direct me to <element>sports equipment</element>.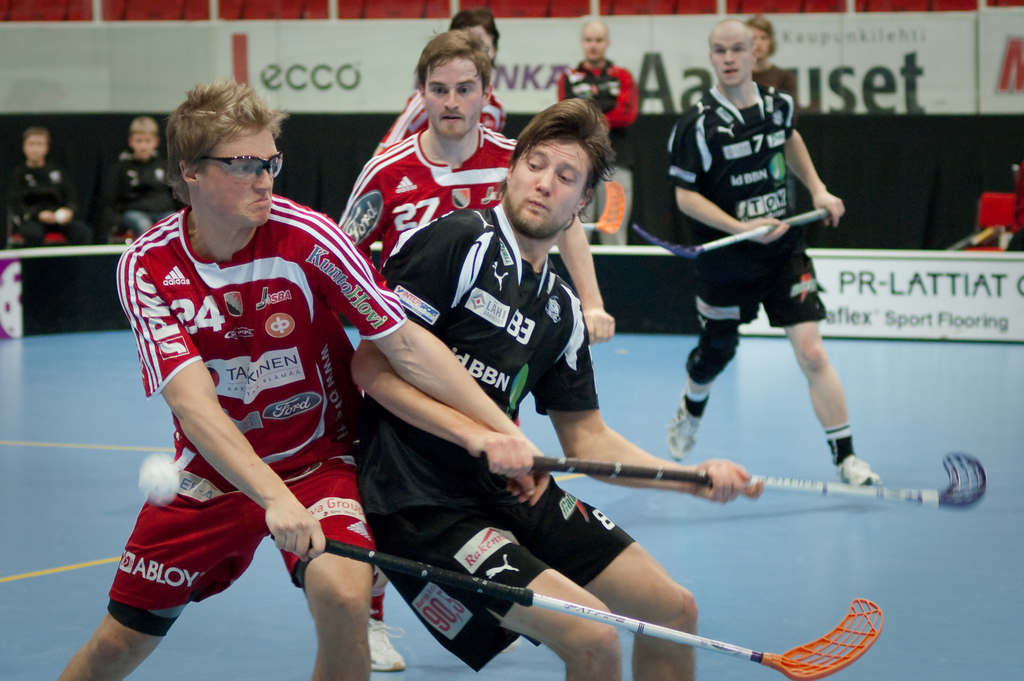
Direction: bbox=(479, 447, 991, 513).
